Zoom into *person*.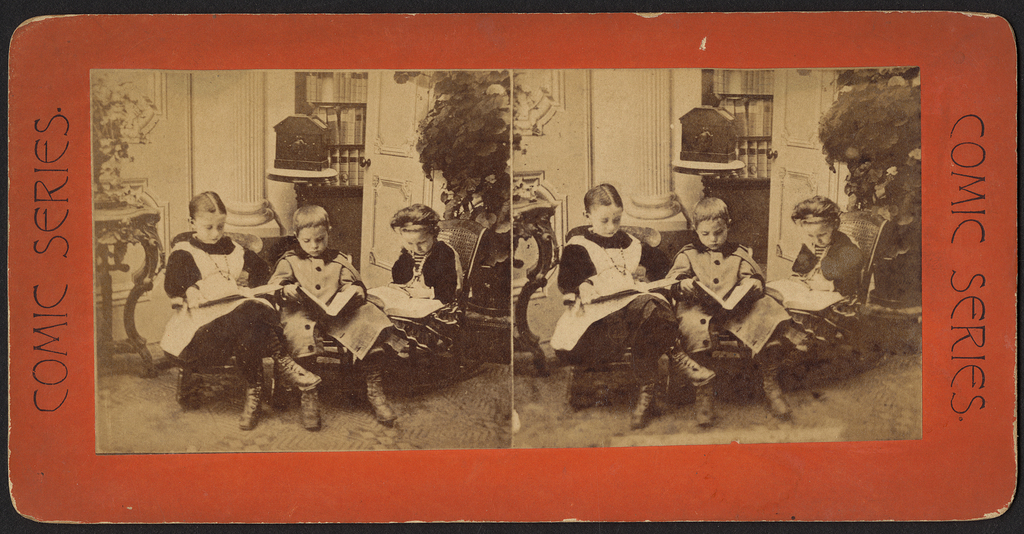
Zoom target: {"x1": 158, "y1": 191, "x2": 321, "y2": 433}.
